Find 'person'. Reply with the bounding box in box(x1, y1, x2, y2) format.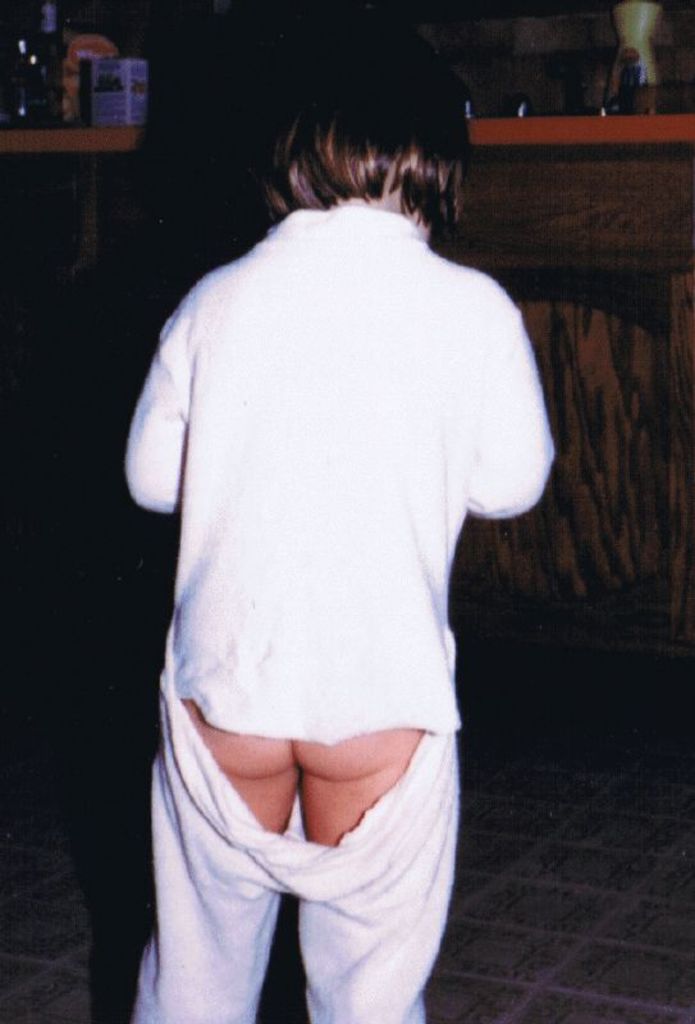
box(116, 70, 562, 1023).
